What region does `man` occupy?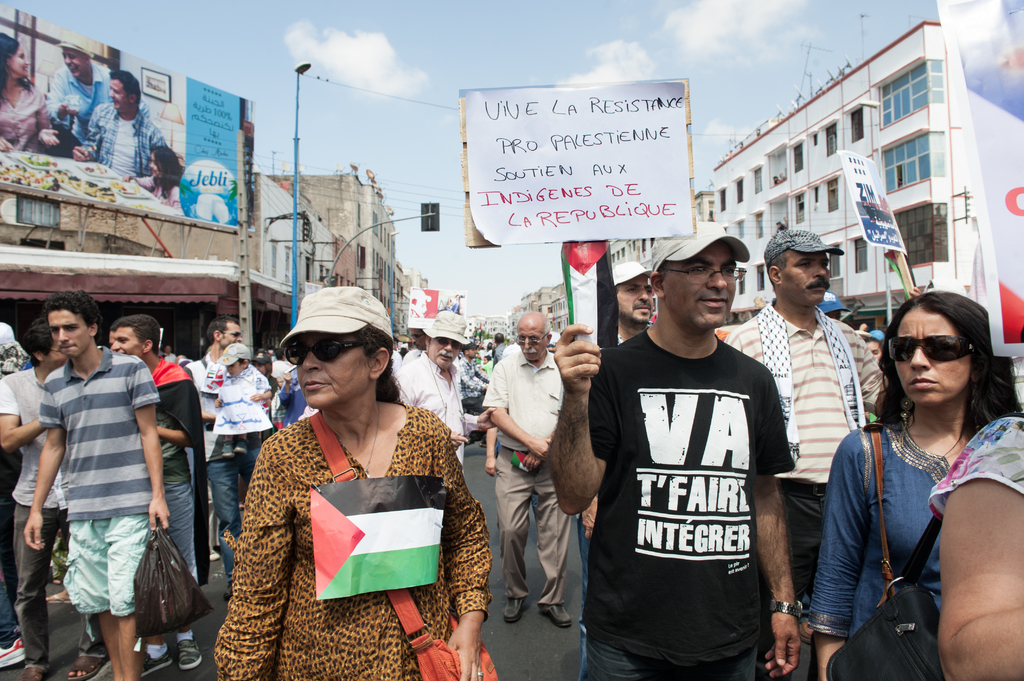
{"left": 452, "top": 340, "right": 493, "bottom": 413}.
